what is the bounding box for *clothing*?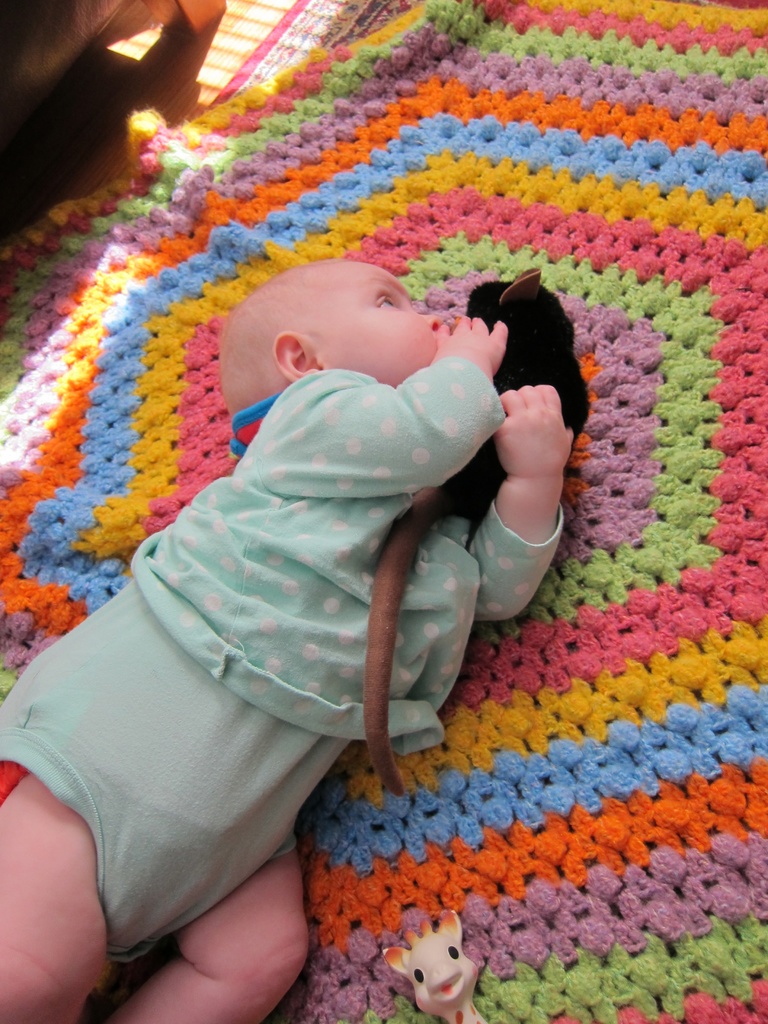
0, 362, 572, 969.
